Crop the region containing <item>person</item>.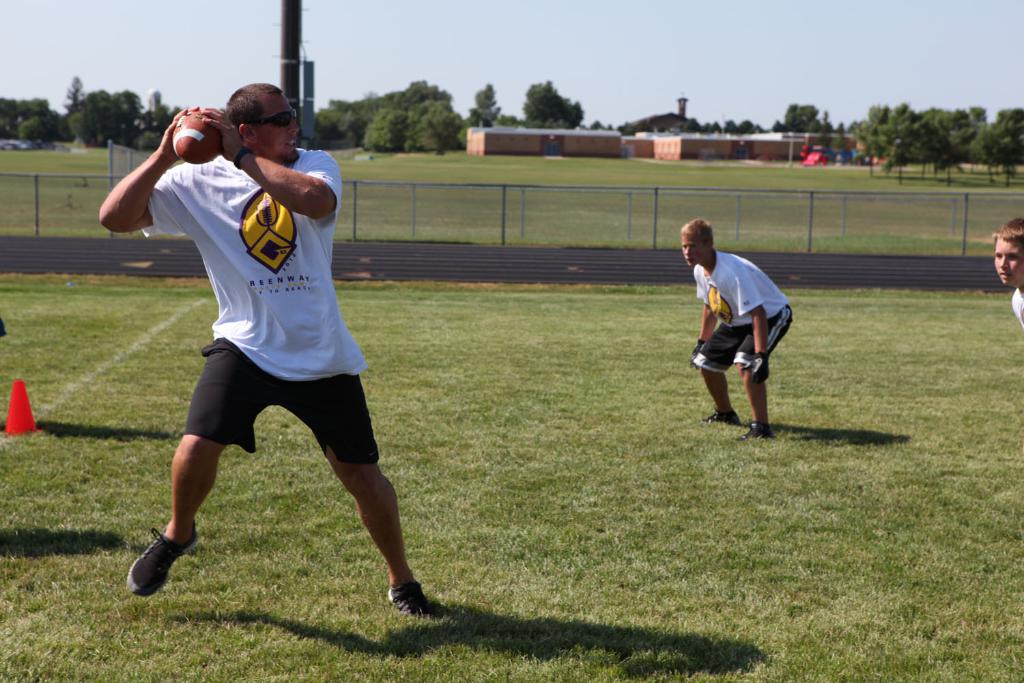
Crop region: Rect(98, 84, 436, 616).
